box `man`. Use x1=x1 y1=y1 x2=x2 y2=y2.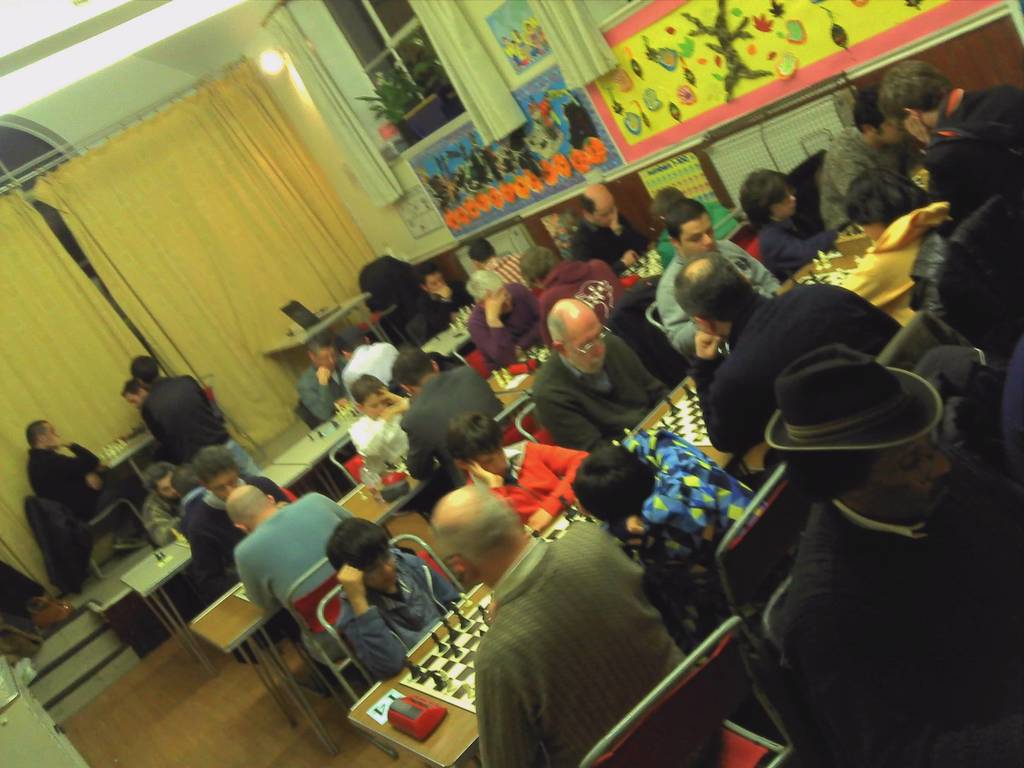
x1=298 y1=337 x2=345 y2=422.
